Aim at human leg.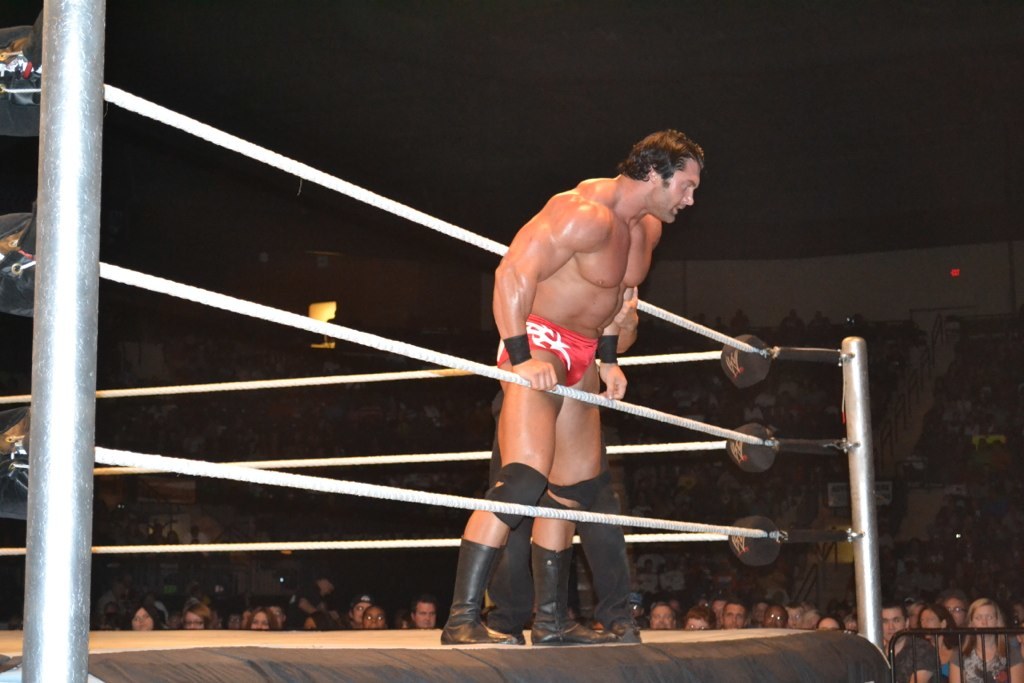
Aimed at locate(533, 365, 593, 634).
